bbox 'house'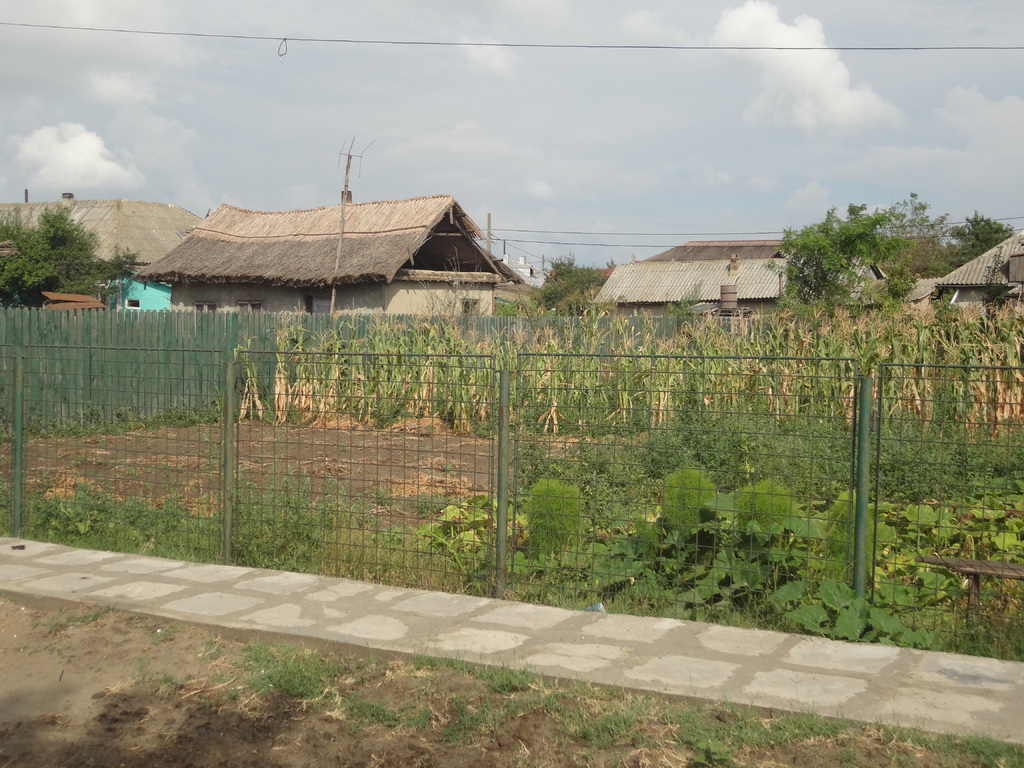
[855,274,944,321]
